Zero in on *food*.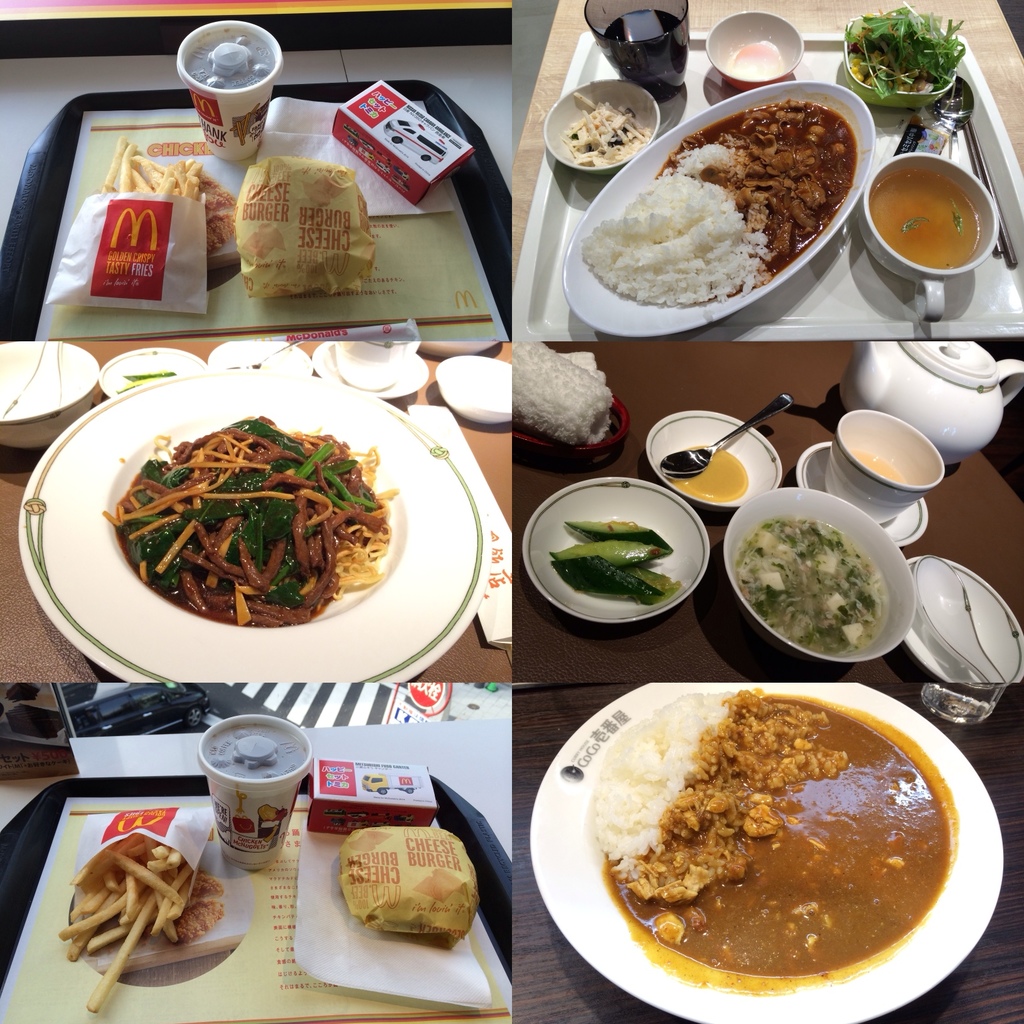
Zeroed in: bbox(56, 837, 190, 1016).
